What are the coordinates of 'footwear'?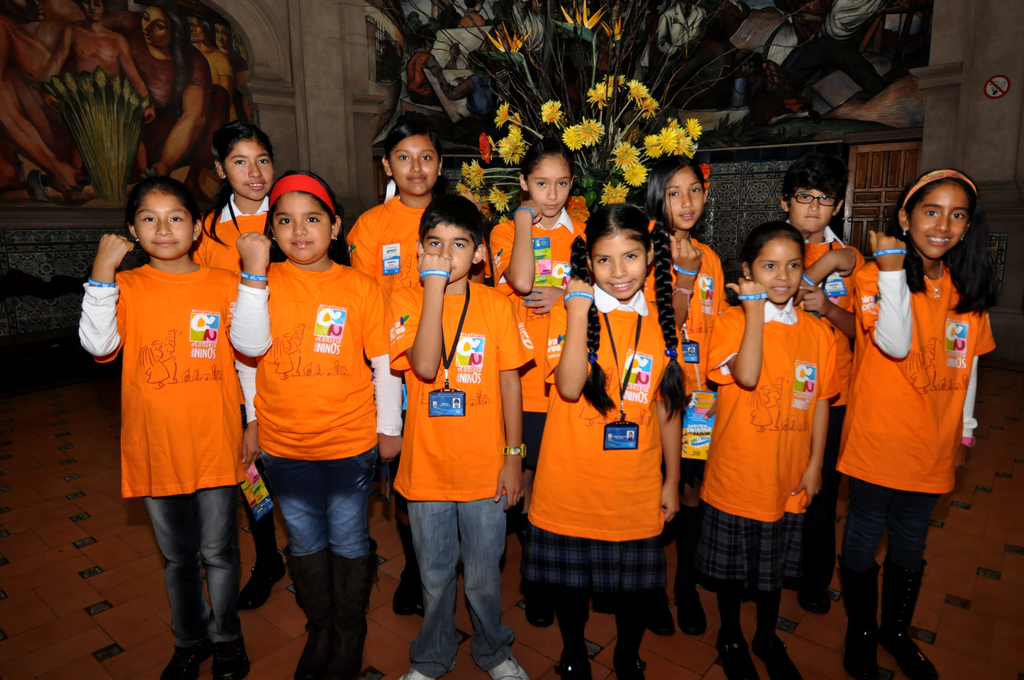
left=672, top=585, right=706, bottom=636.
